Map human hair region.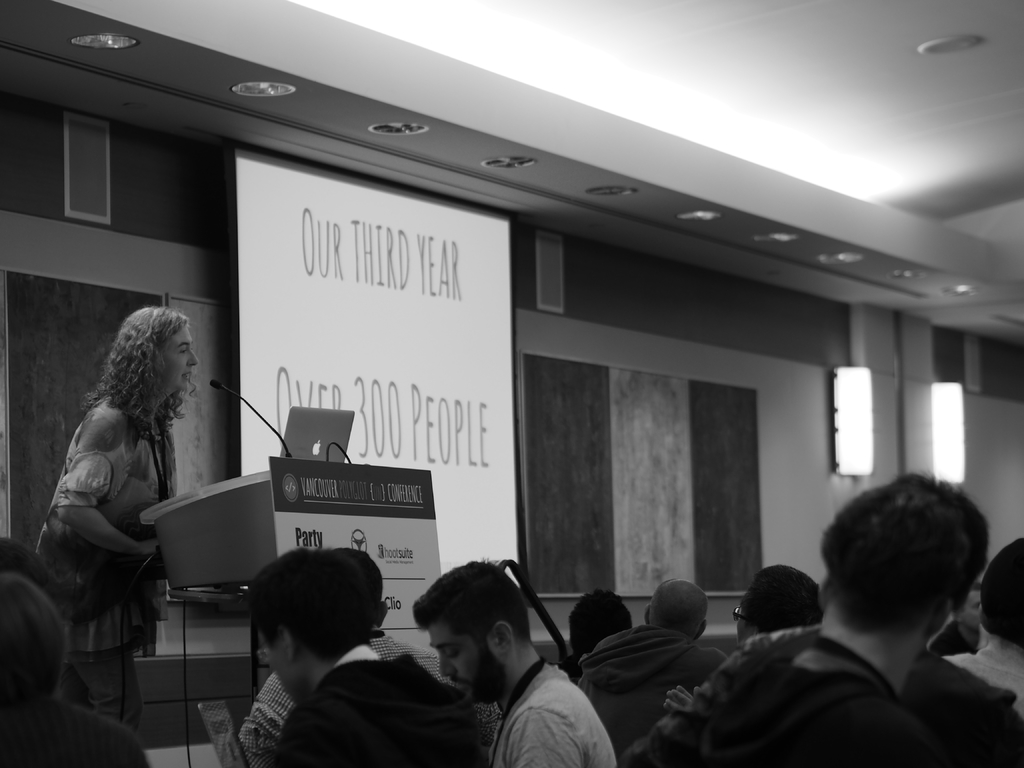
Mapped to [x1=82, y1=303, x2=202, y2=444].
